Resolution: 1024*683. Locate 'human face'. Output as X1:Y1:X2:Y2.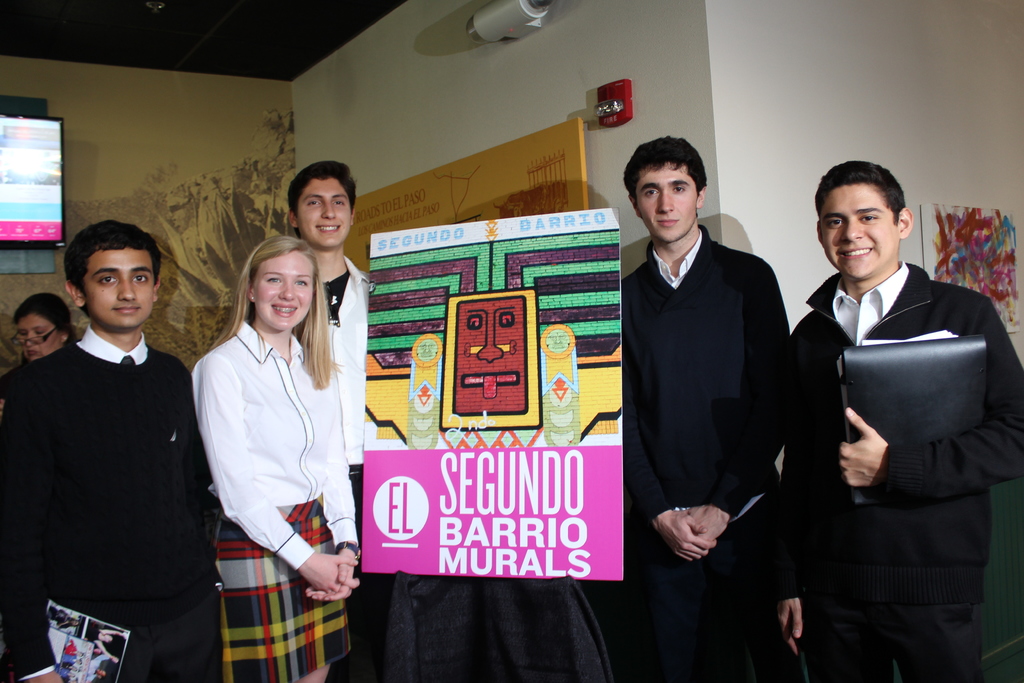
255:251:313:329.
